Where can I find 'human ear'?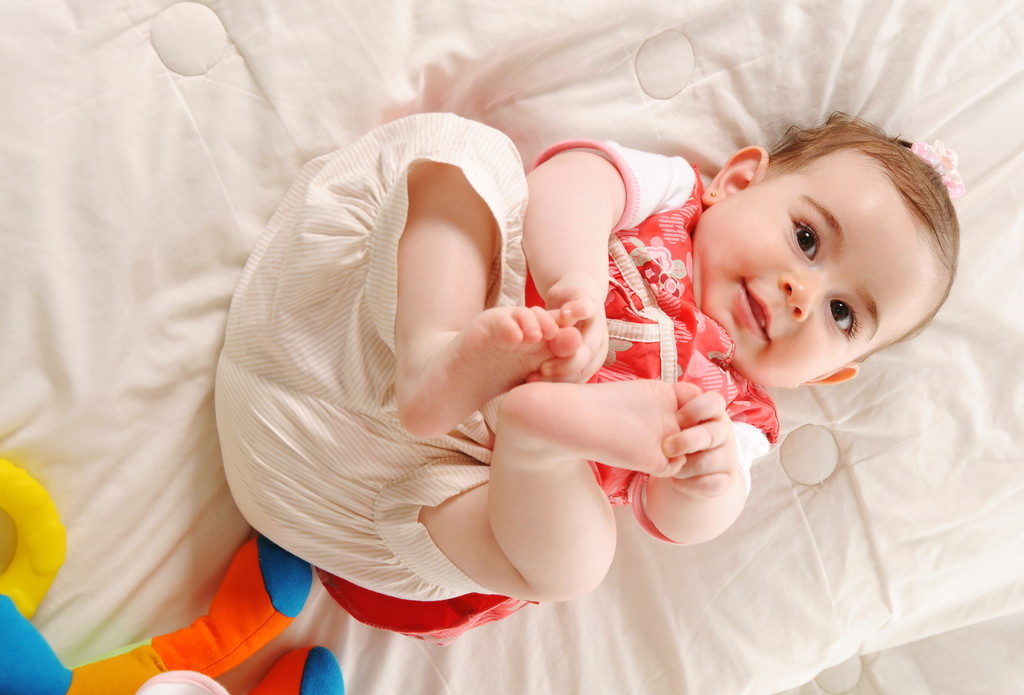
You can find it at 700,145,770,202.
